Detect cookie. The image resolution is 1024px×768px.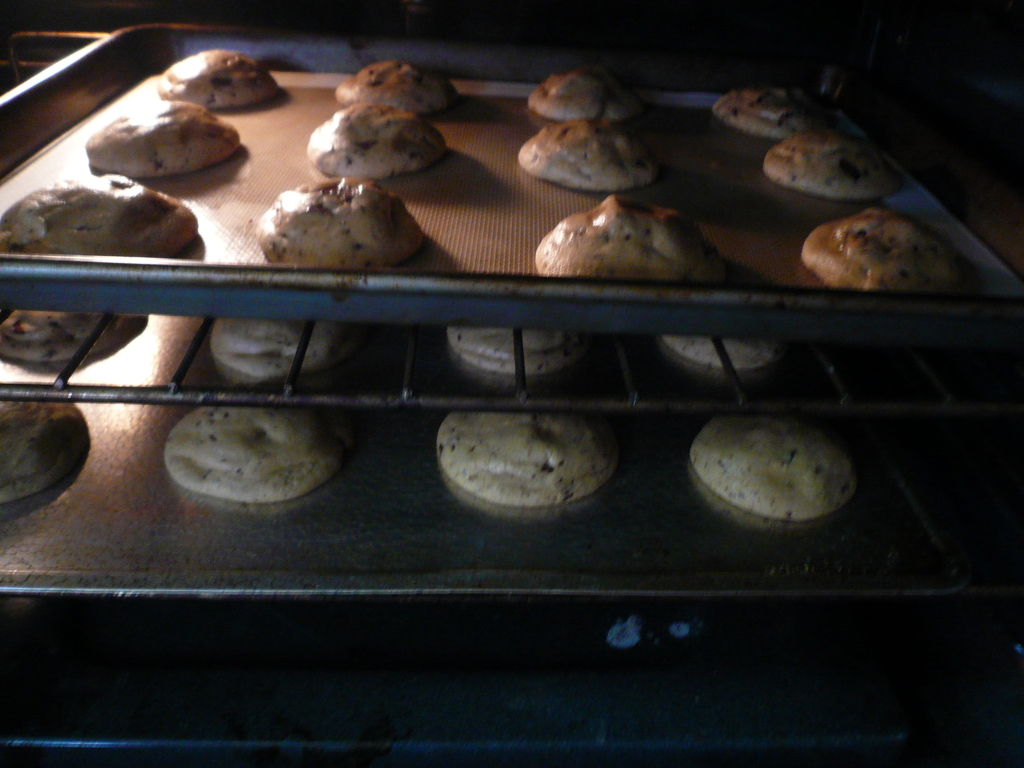
(437,408,612,511).
